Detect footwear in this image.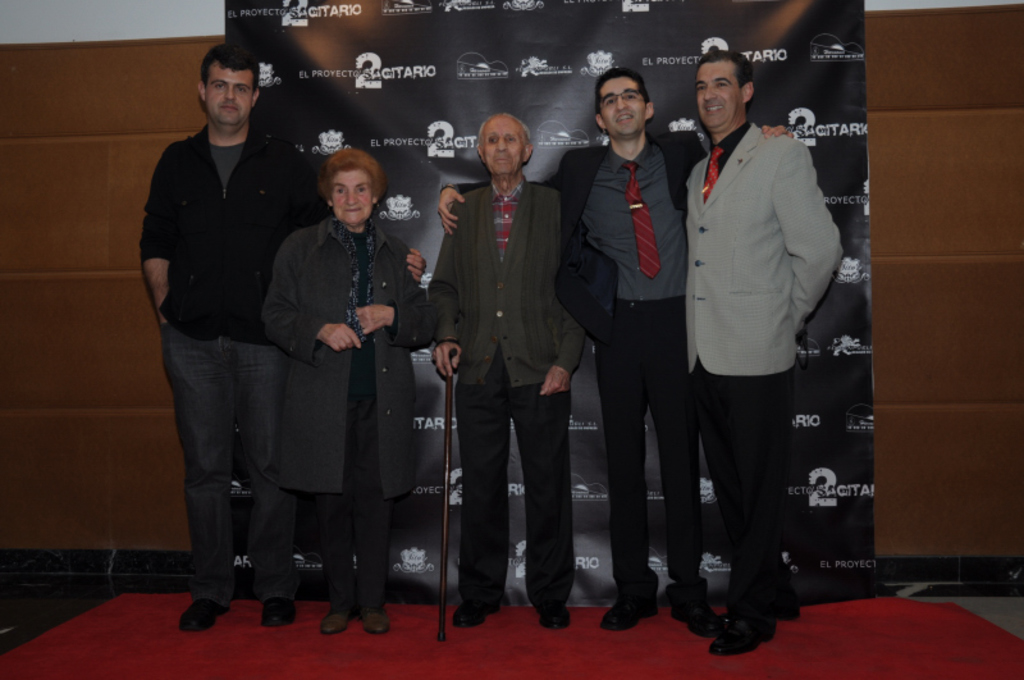
Detection: [left=453, top=599, right=494, bottom=629].
